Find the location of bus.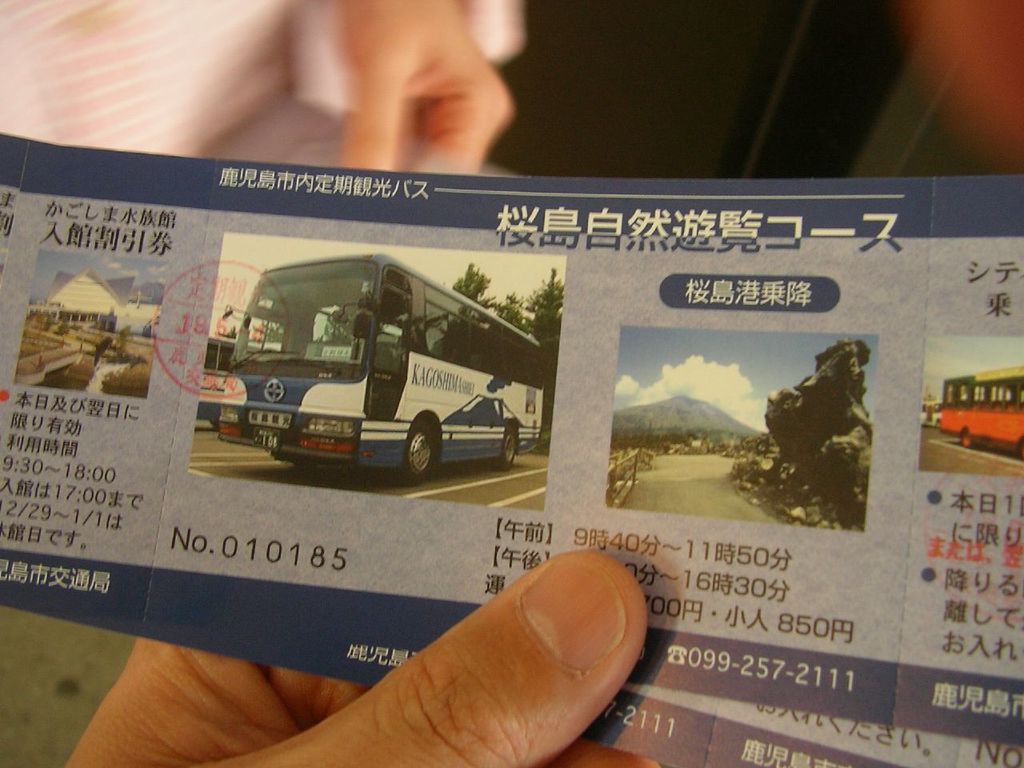
Location: detection(944, 366, 1023, 458).
